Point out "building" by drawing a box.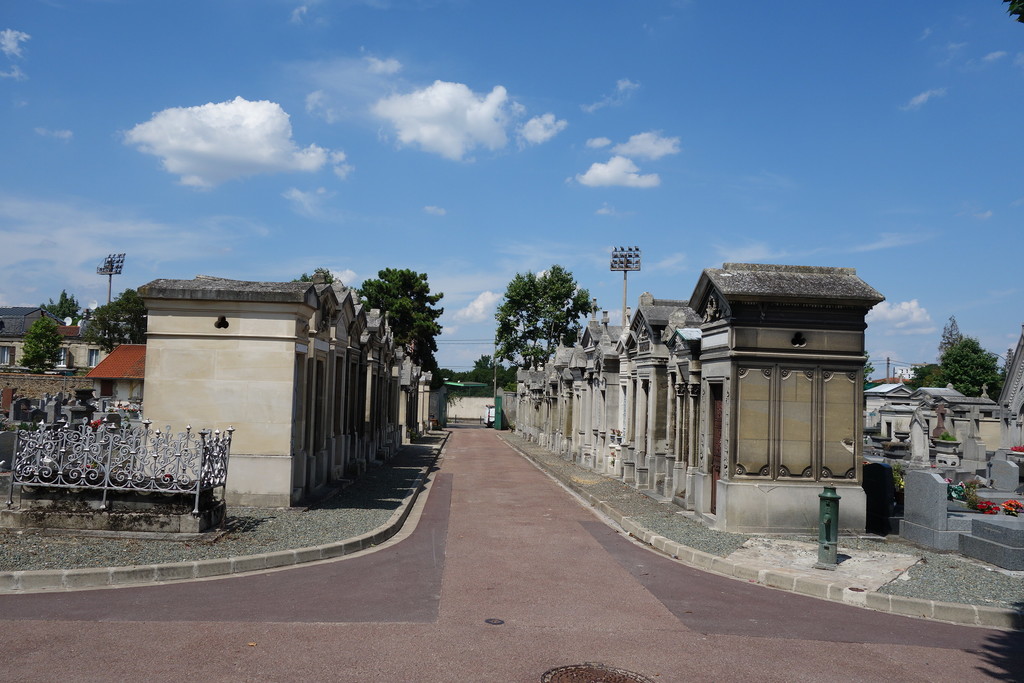
(left=0, top=311, right=103, bottom=372).
